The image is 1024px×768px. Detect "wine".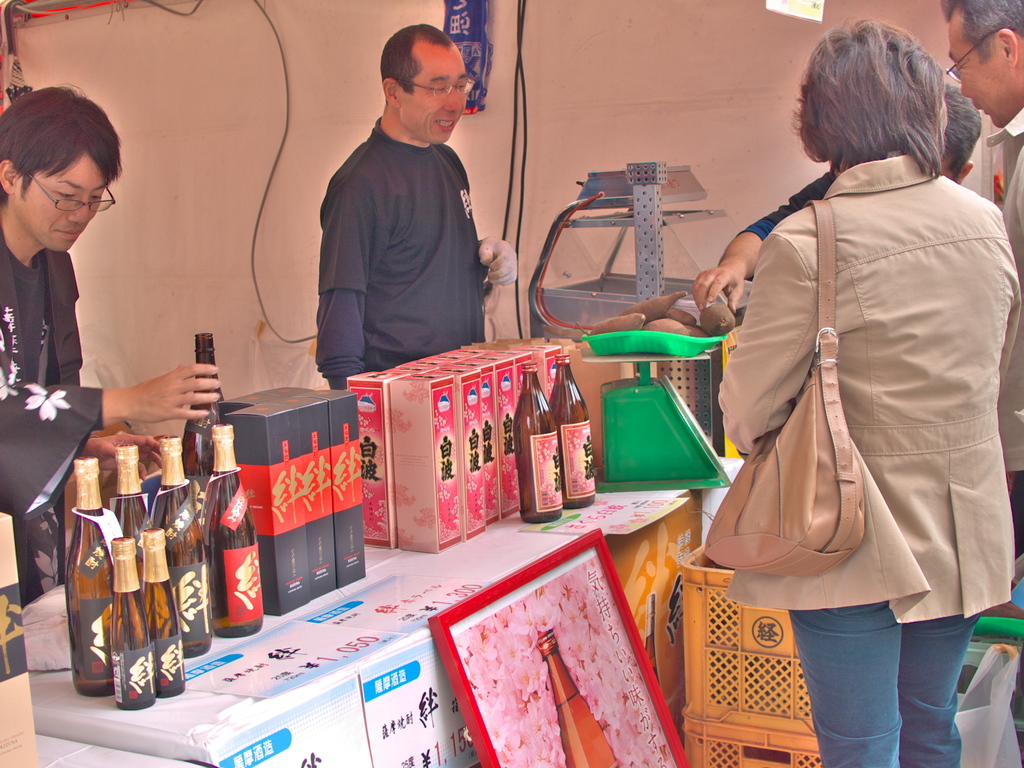
Detection: select_region(102, 537, 156, 714).
